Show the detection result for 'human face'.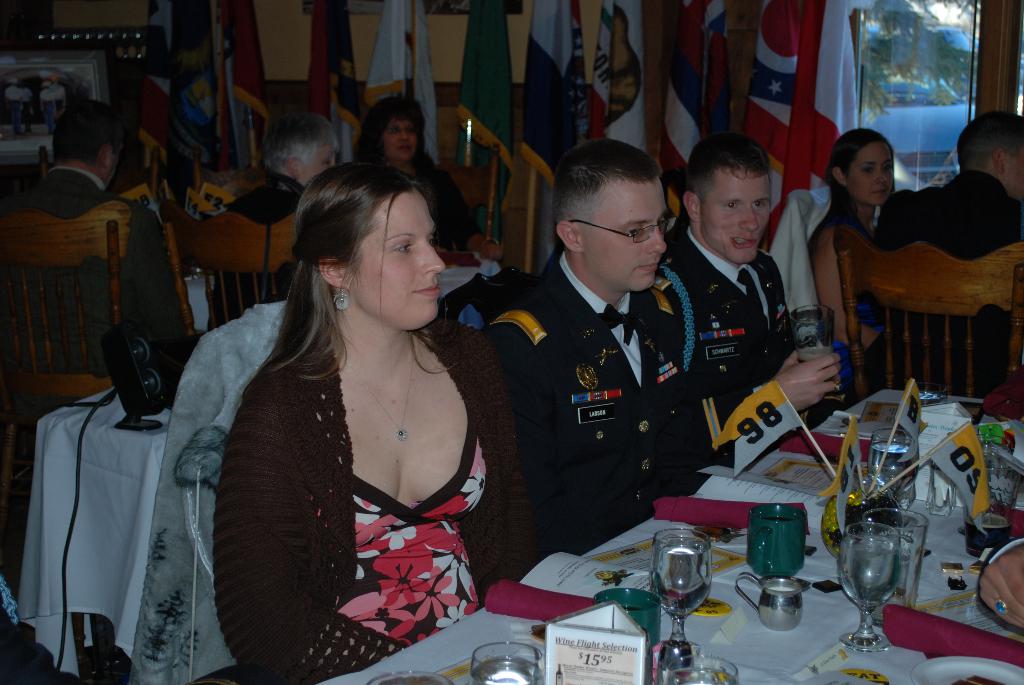
select_region(588, 186, 680, 294).
